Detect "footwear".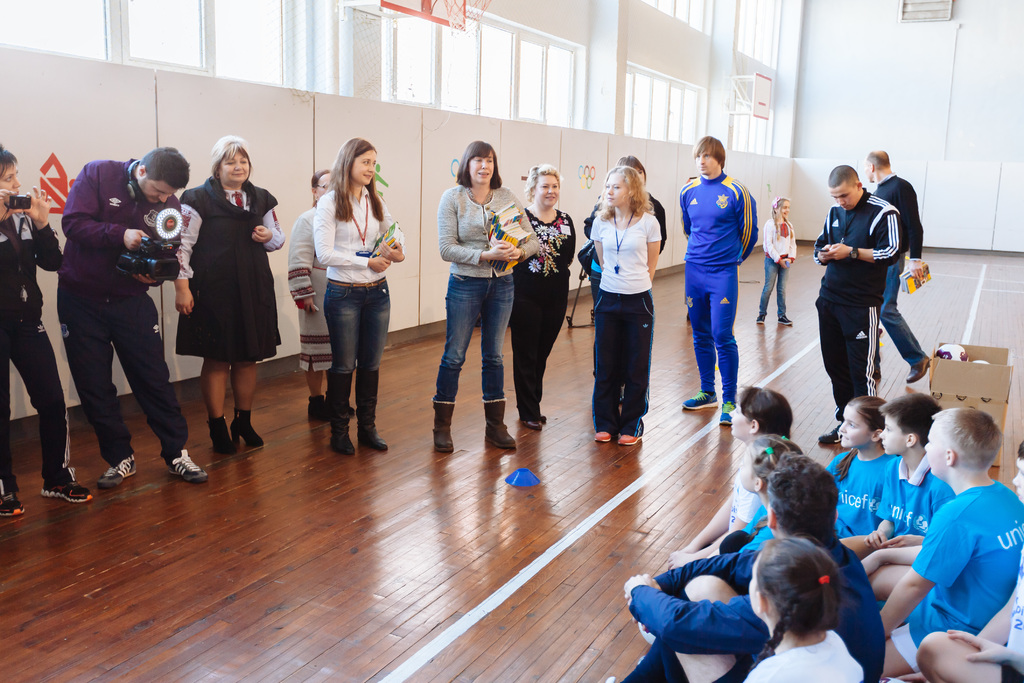
Detected at detection(329, 373, 353, 456).
